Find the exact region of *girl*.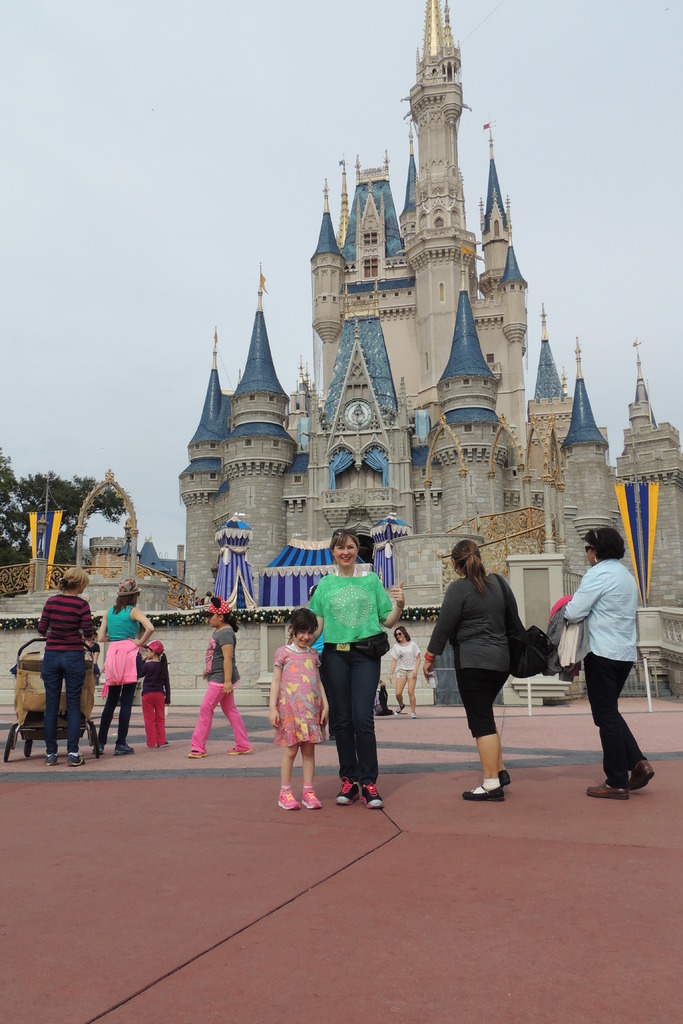
Exact region: (185, 599, 252, 760).
